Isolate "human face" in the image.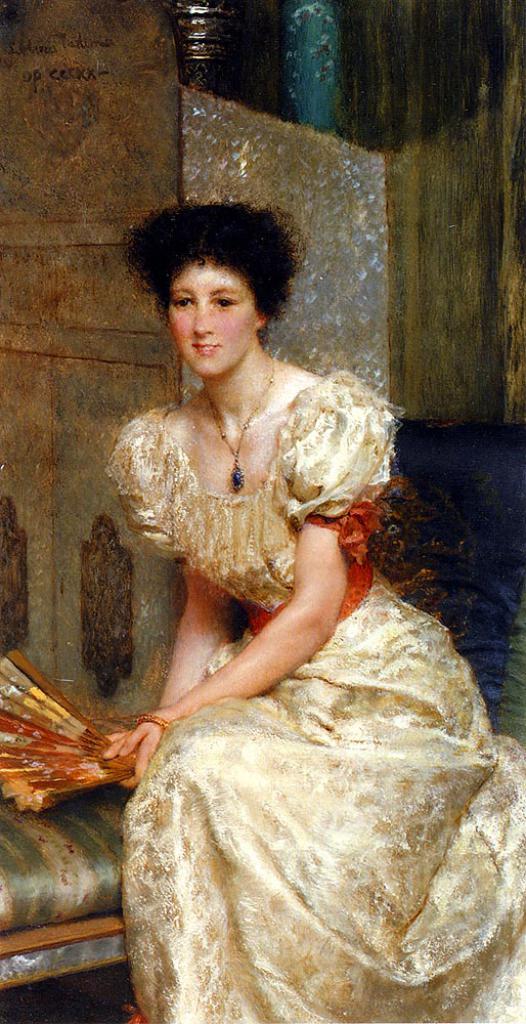
Isolated region: {"x1": 170, "y1": 263, "x2": 255, "y2": 380}.
